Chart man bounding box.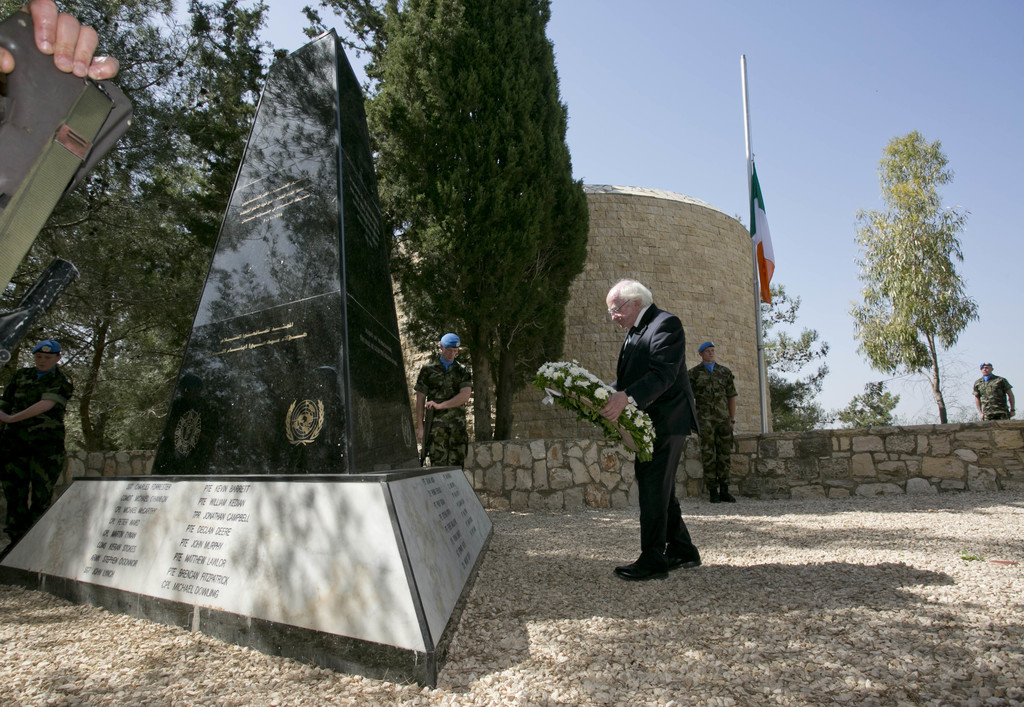
Charted: bbox(976, 359, 1021, 430).
